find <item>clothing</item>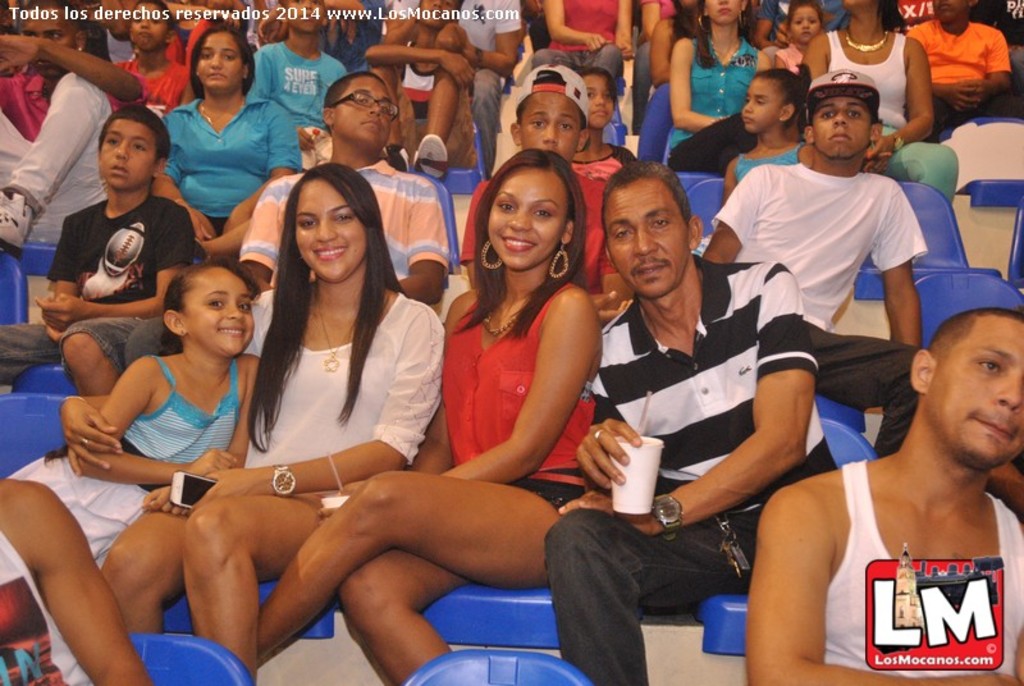
l=242, t=288, r=439, b=511
